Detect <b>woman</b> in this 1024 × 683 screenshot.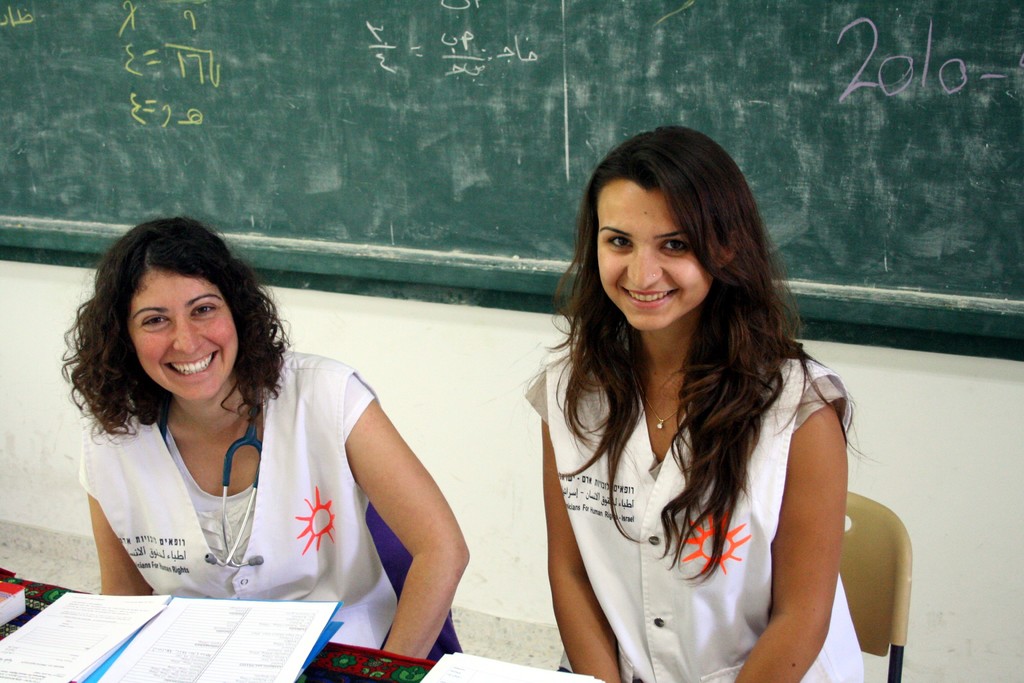
Detection: <box>56,212,449,641</box>.
